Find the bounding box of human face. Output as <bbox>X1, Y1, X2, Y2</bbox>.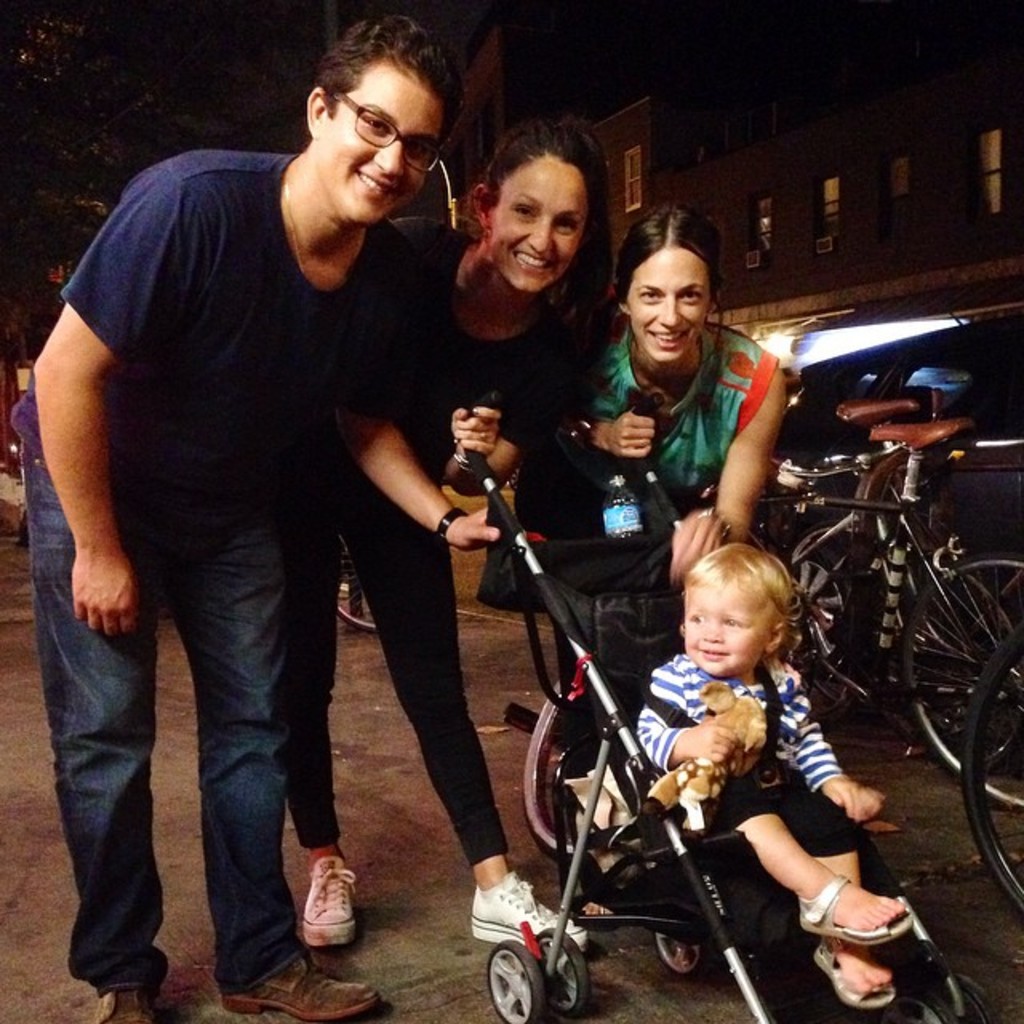
<bbox>626, 246, 718, 368</bbox>.
